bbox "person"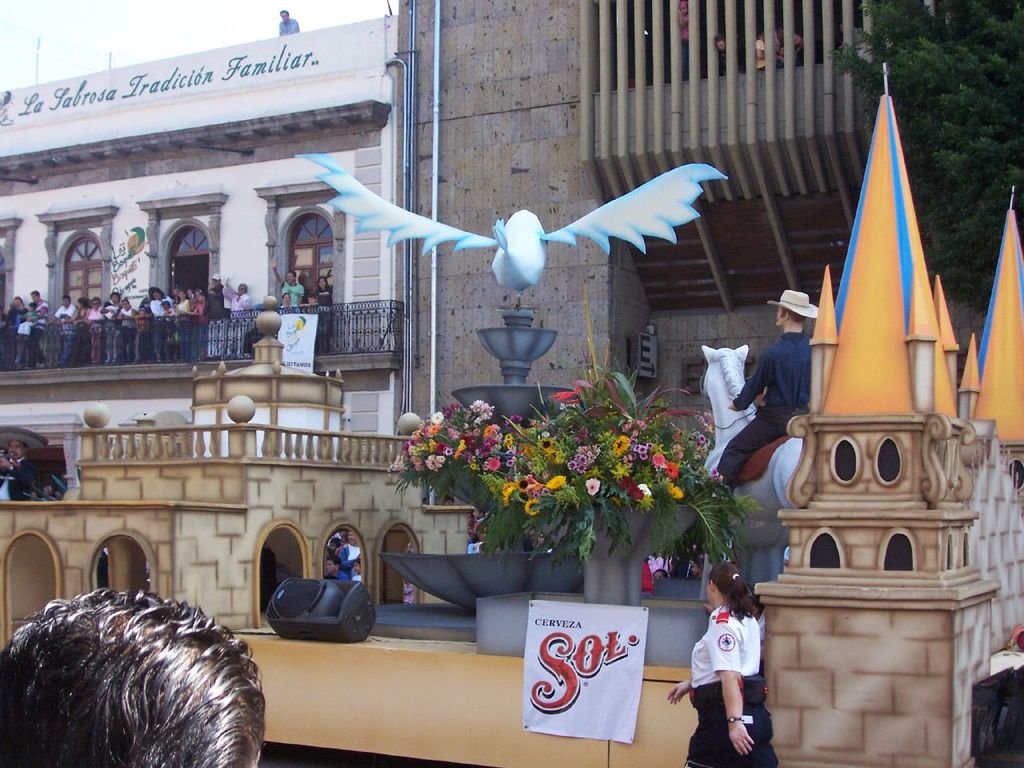
(690, 569, 773, 762)
